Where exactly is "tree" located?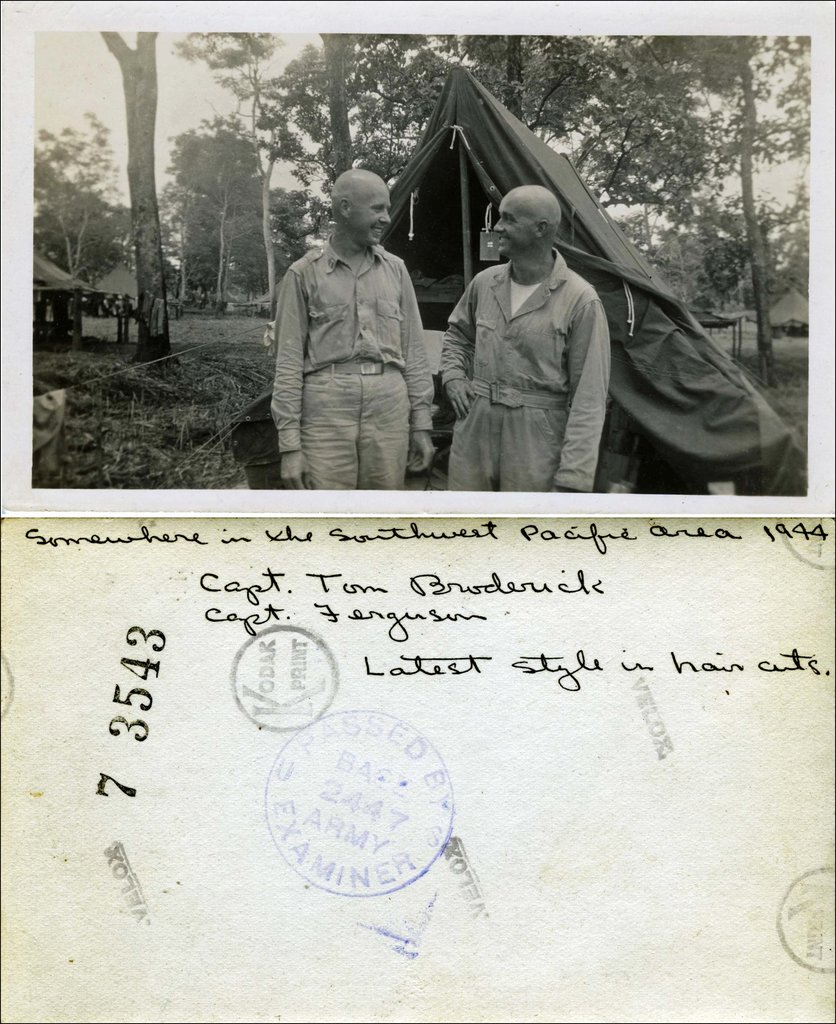
Its bounding box is box=[99, 30, 160, 368].
